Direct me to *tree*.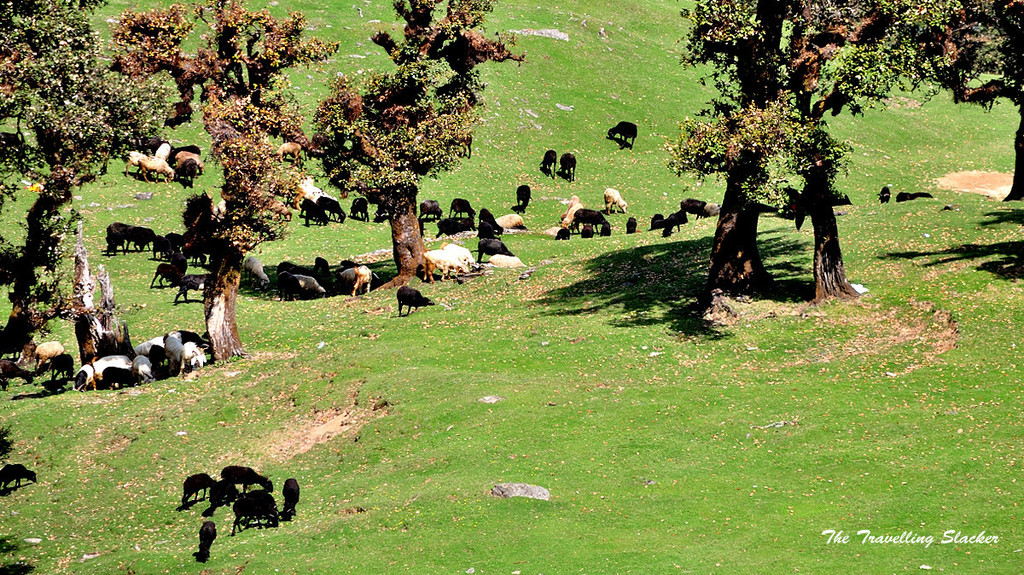
Direction: <bbox>0, 0, 172, 370</bbox>.
